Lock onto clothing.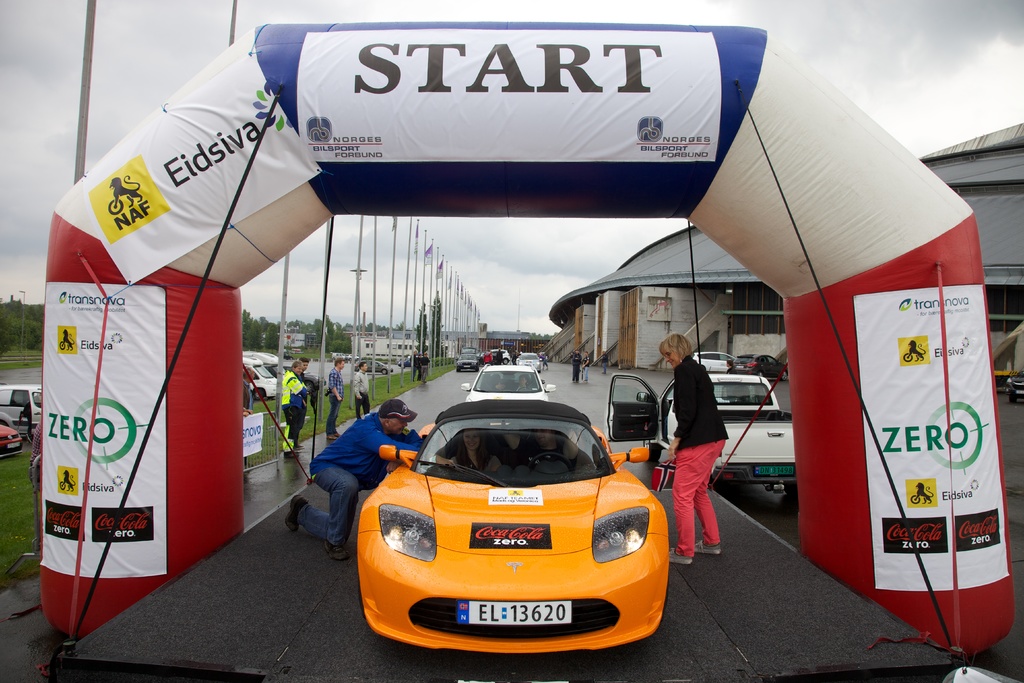
Locked: 659 337 742 552.
